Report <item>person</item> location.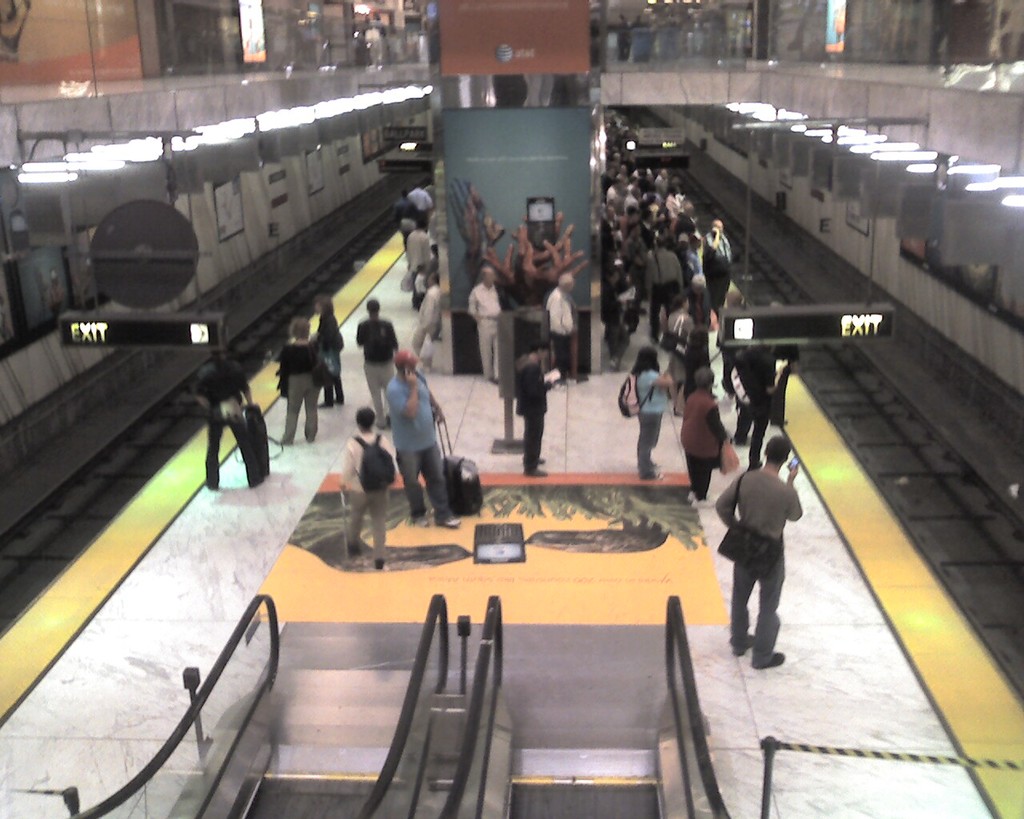
Report: left=678, top=360, right=731, bottom=514.
